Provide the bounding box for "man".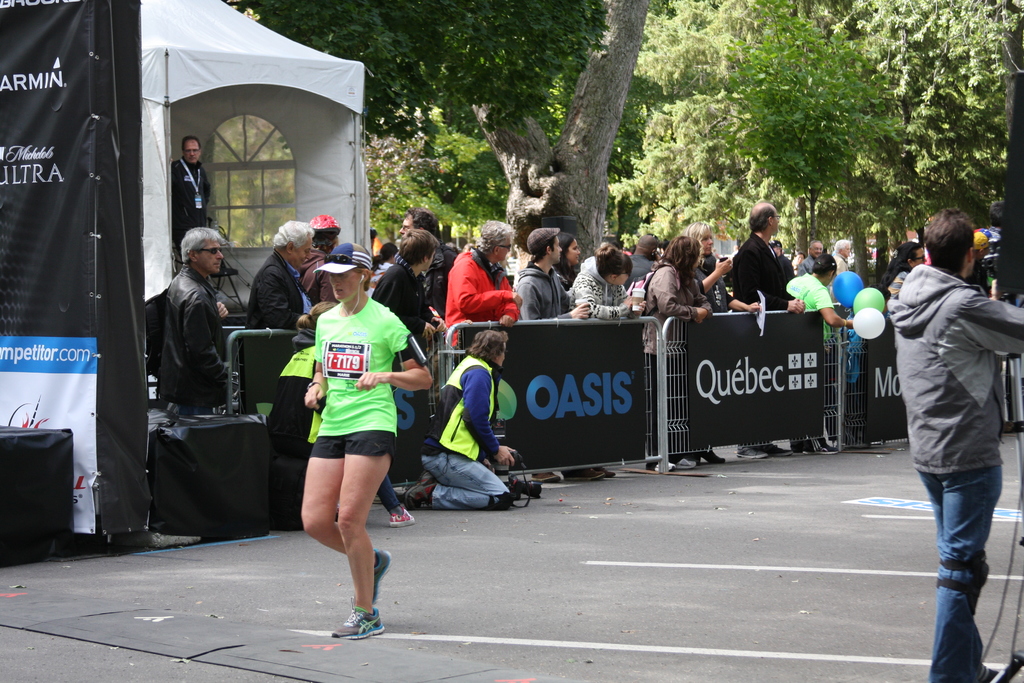
369,223,449,523.
